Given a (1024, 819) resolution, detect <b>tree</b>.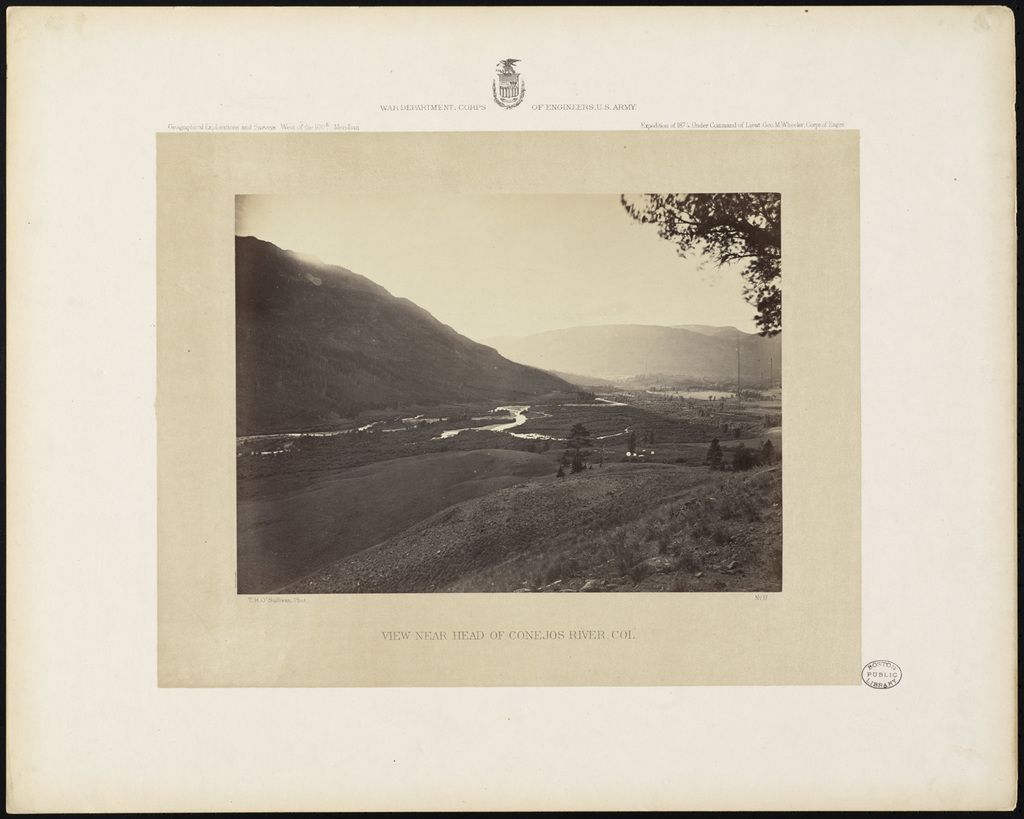
(616, 171, 786, 355).
